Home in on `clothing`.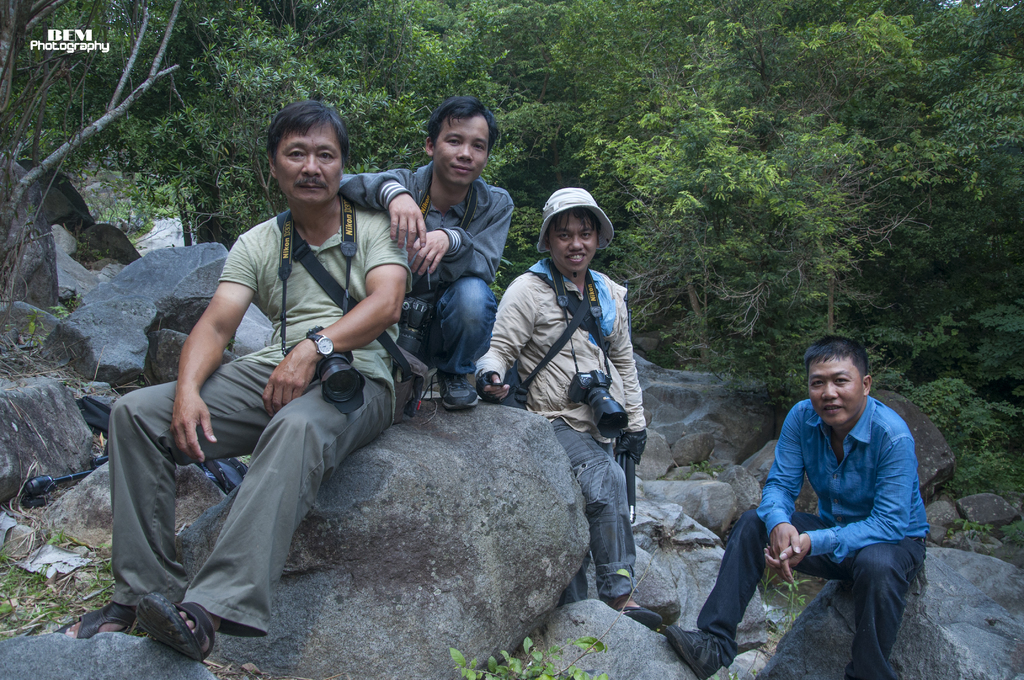
Homed in at (x1=103, y1=188, x2=420, y2=640).
